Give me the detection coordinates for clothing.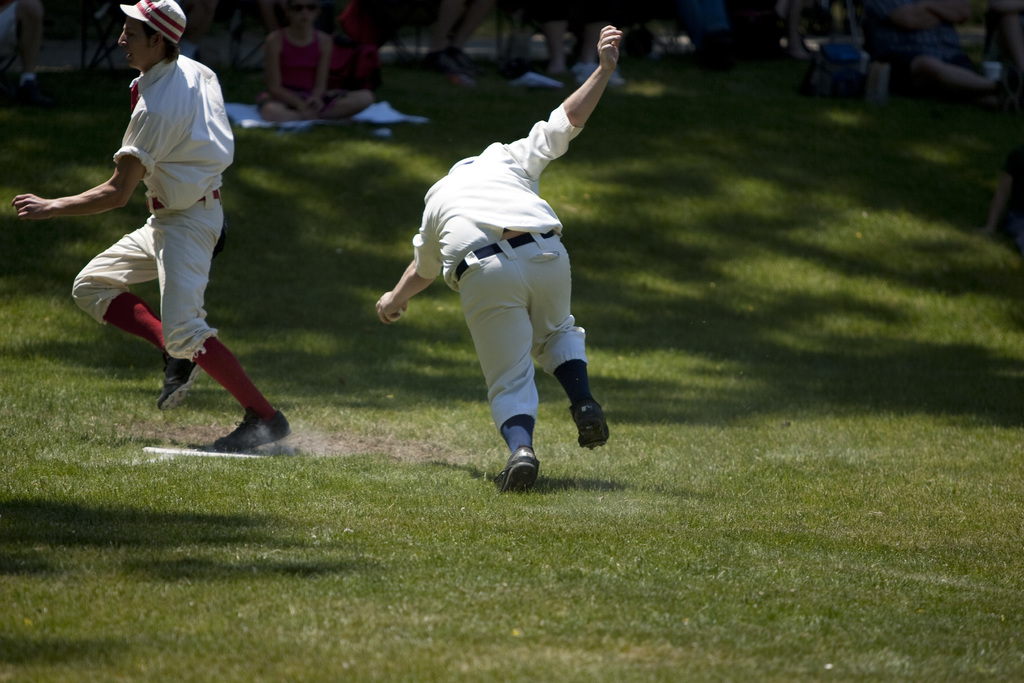
bbox(56, 22, 236, 375).
